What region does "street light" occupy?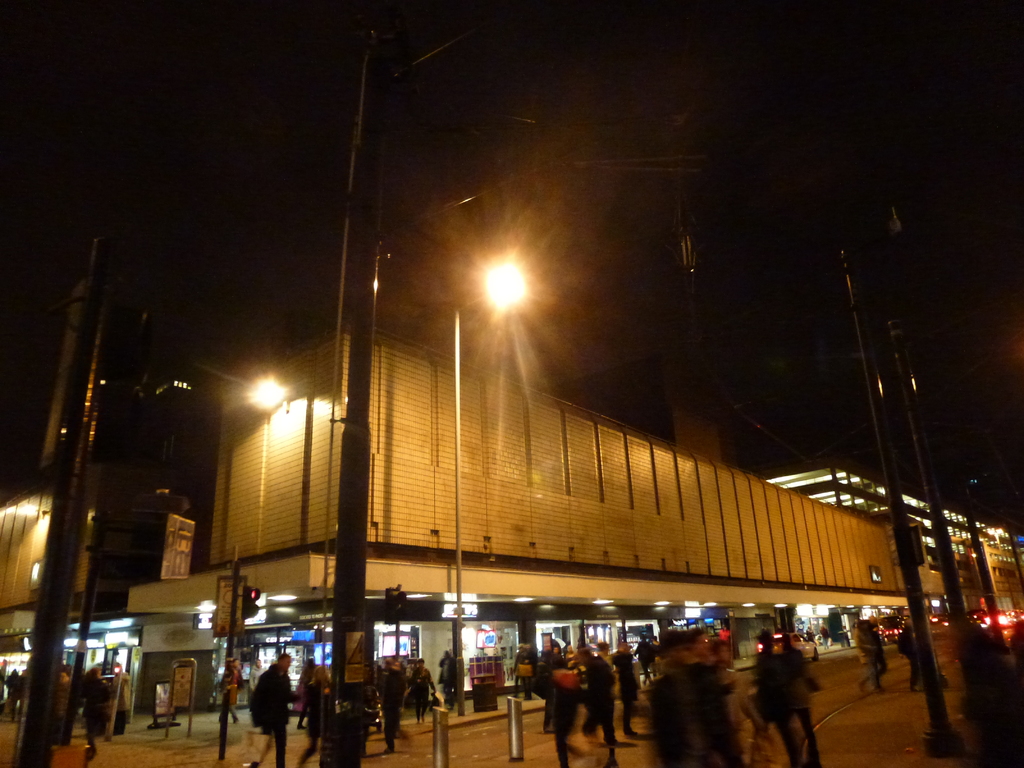
[x1=445, y1=246, x2=550, y2=333].
